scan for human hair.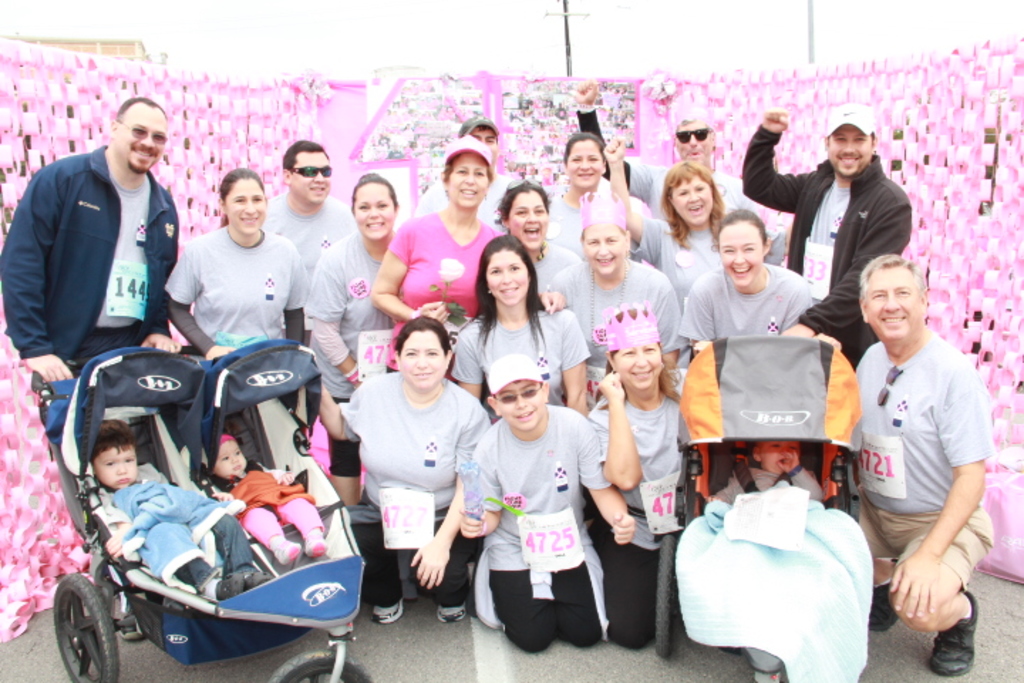
Scan result: [left=348, top=174, right=395, bottom=239].
